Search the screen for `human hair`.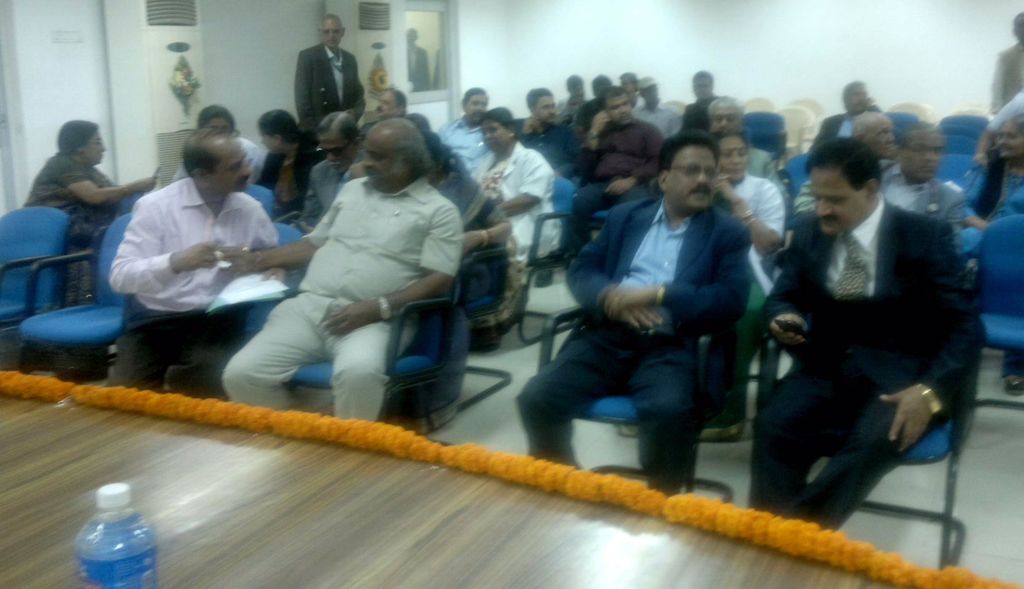
Found at rect(463, 87, 490, 108).
